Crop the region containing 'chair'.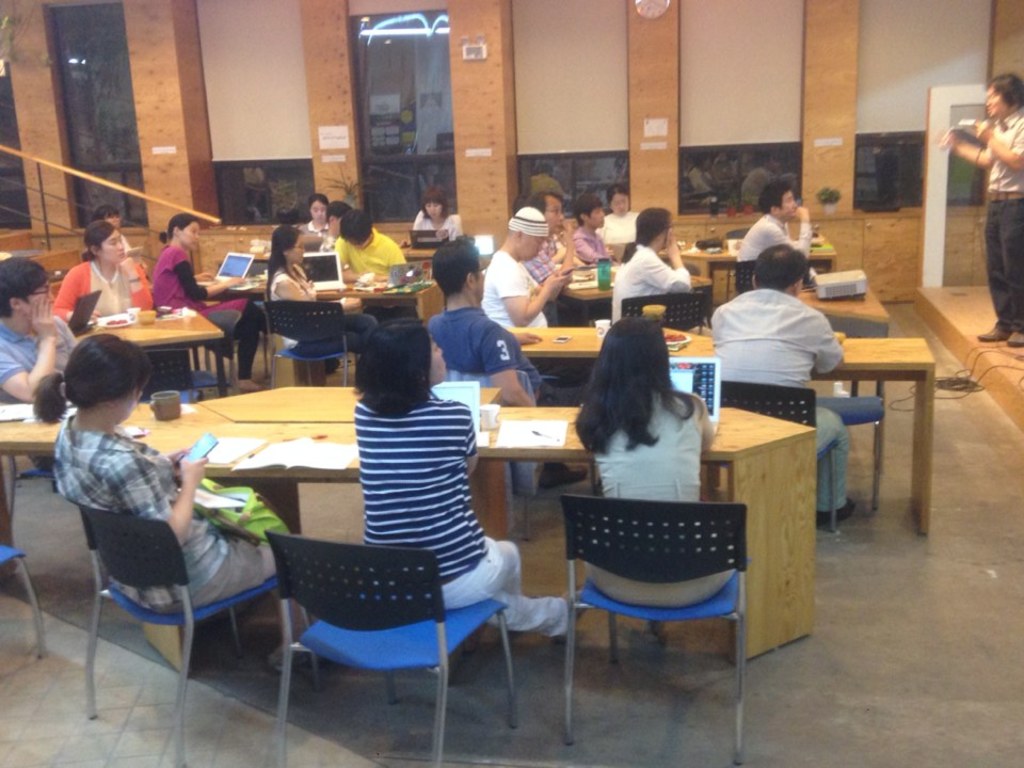
Crop region: 65, 498, 317, 767.
